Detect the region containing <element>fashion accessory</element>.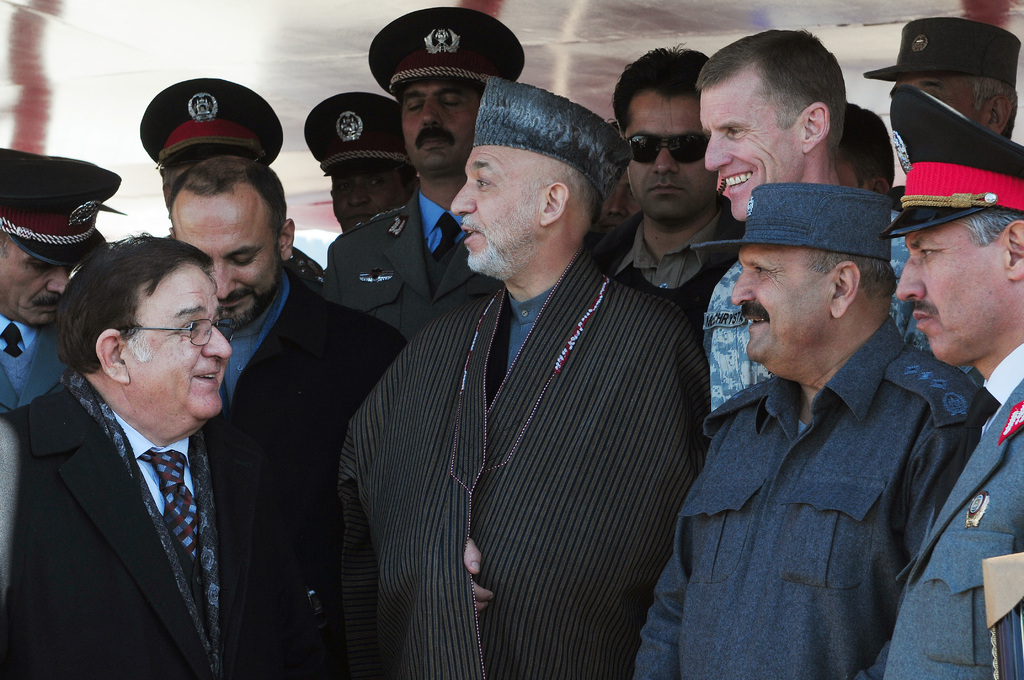
pyautogui.locateOnScreen(474, 77, 627, 198).
